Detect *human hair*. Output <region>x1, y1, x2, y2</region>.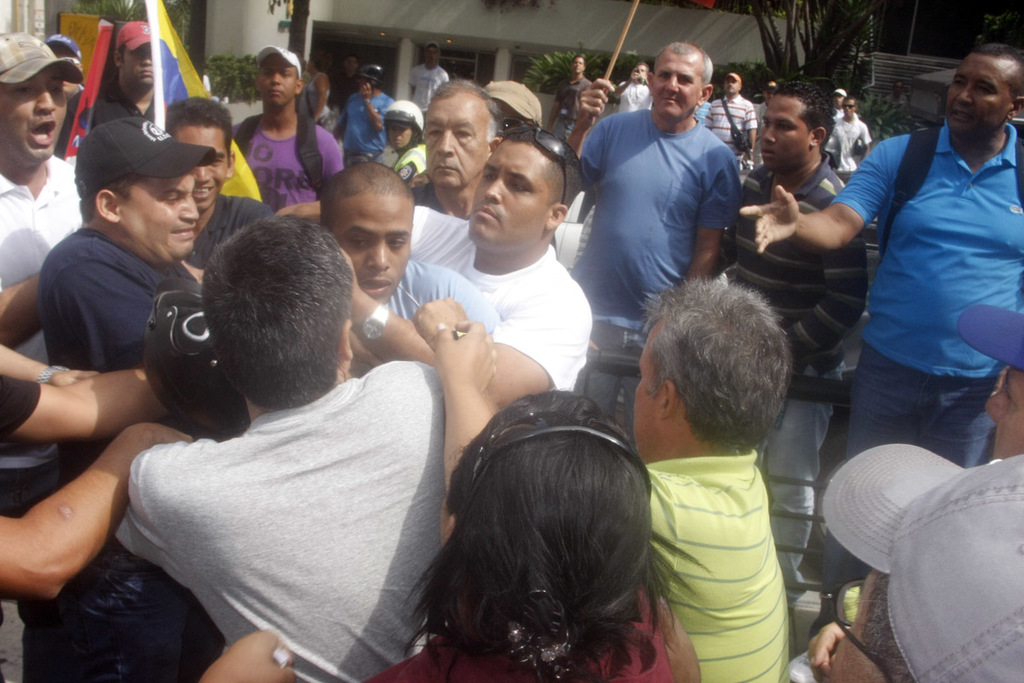
<region>307, 48, 332, 75</region>.
